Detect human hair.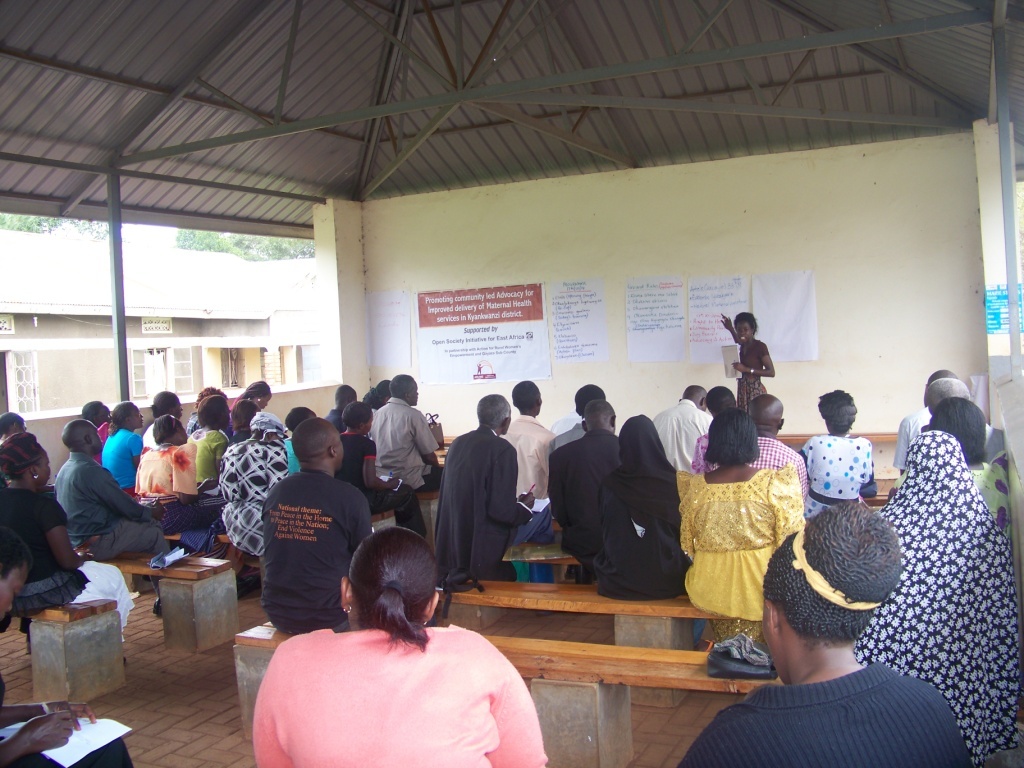
Detected at region(193, 385, 233, 411).
